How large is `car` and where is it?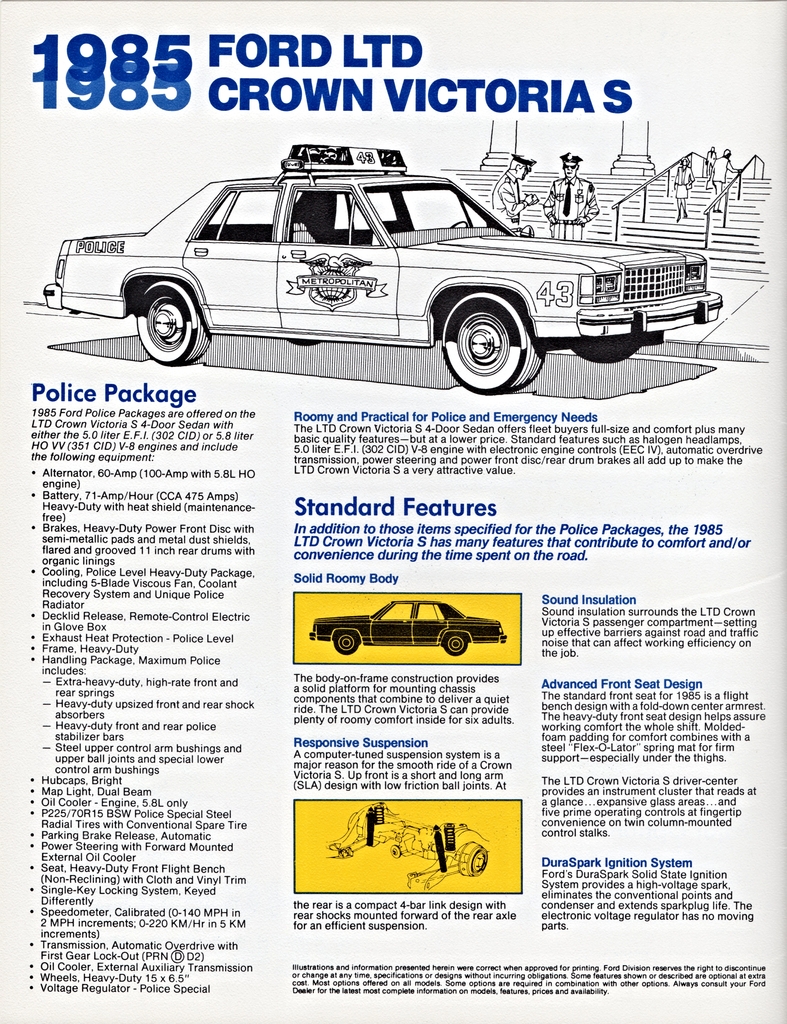
Bounding box: [39, 149, 732, 377].
